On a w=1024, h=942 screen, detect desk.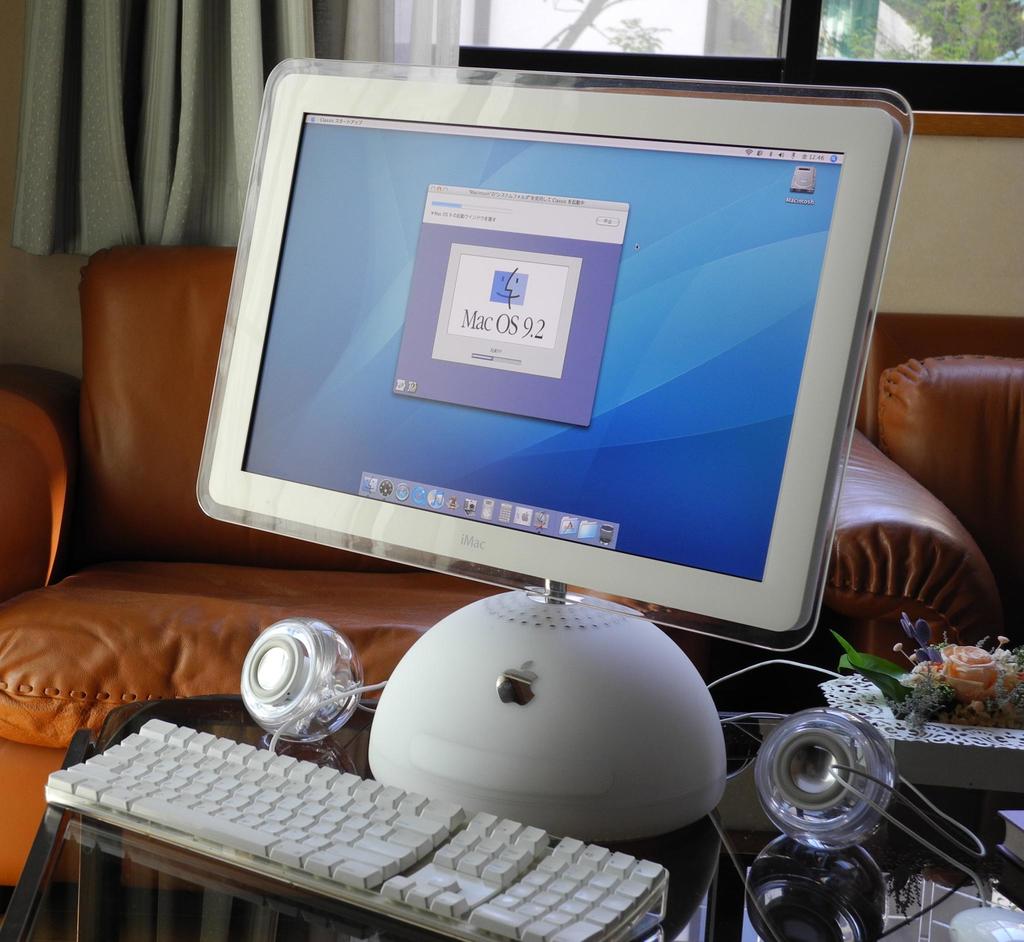
x1=0, y1=692, x2=1023, y2=941.
